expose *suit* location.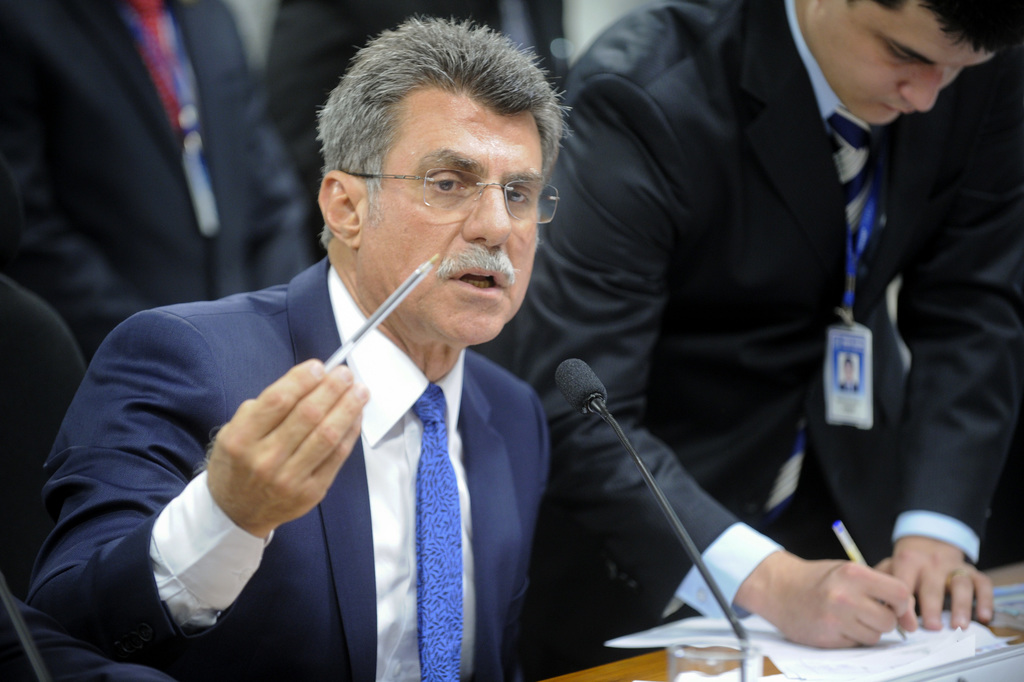
Exposed at rect(19, 256, 552, 681).
